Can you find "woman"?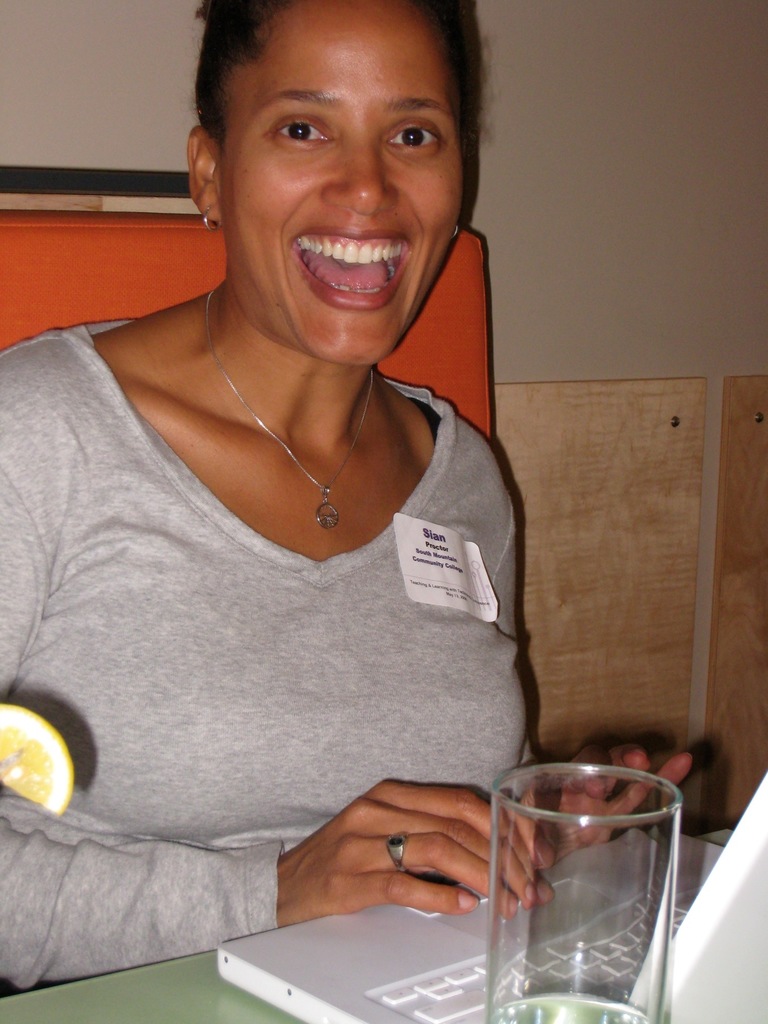
Yes, bounding box: l=0, t=0, r=691, b=1001.
